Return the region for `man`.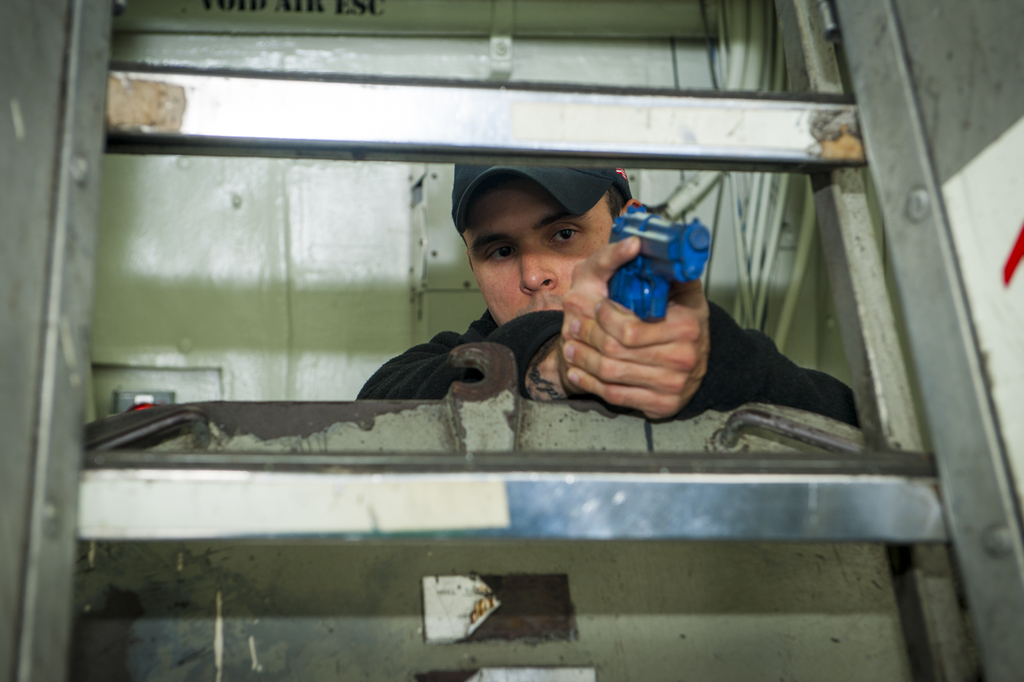
locate(333, 174, 787, 430).
